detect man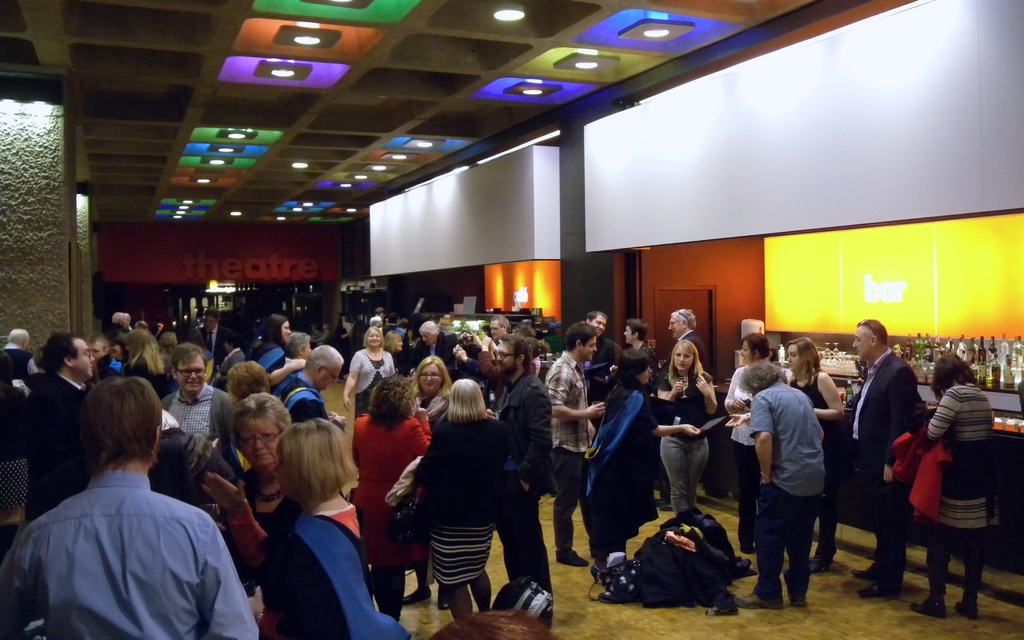
crop(276, 341, 348, 431)
